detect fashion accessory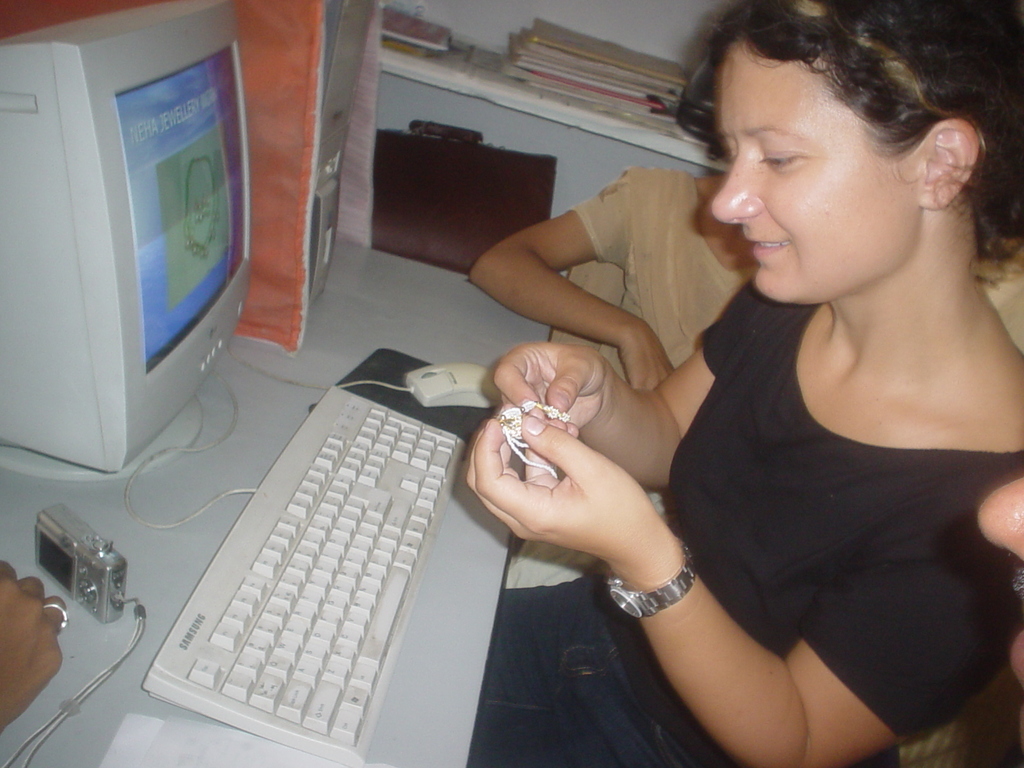
<box>614,534,689,616</box>
